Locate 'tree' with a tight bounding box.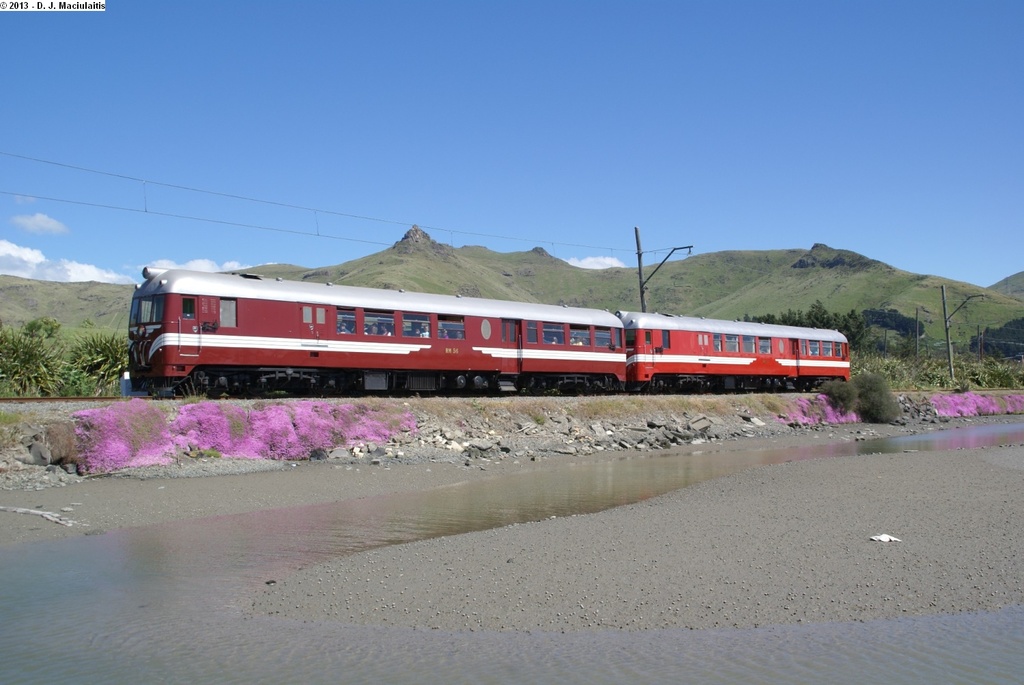
{"left": 847, "top": 370, "right": 905, "bottom": 420}.
